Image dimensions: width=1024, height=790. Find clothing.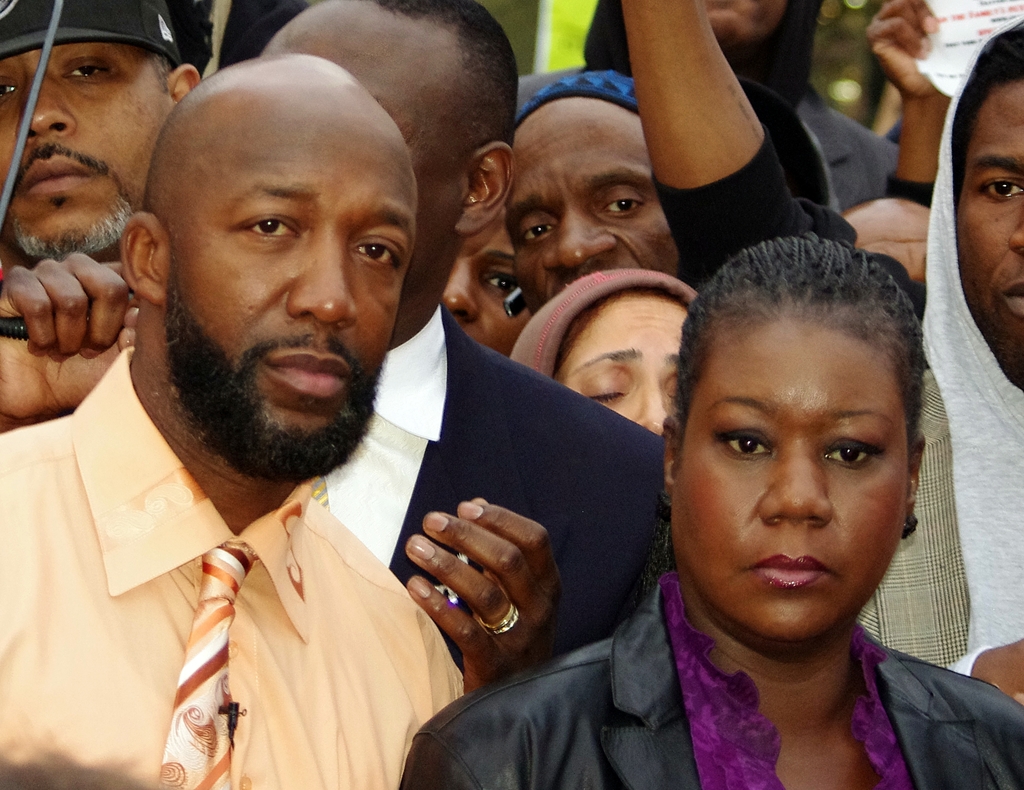
bbox(857, 14, 1023, 681).
